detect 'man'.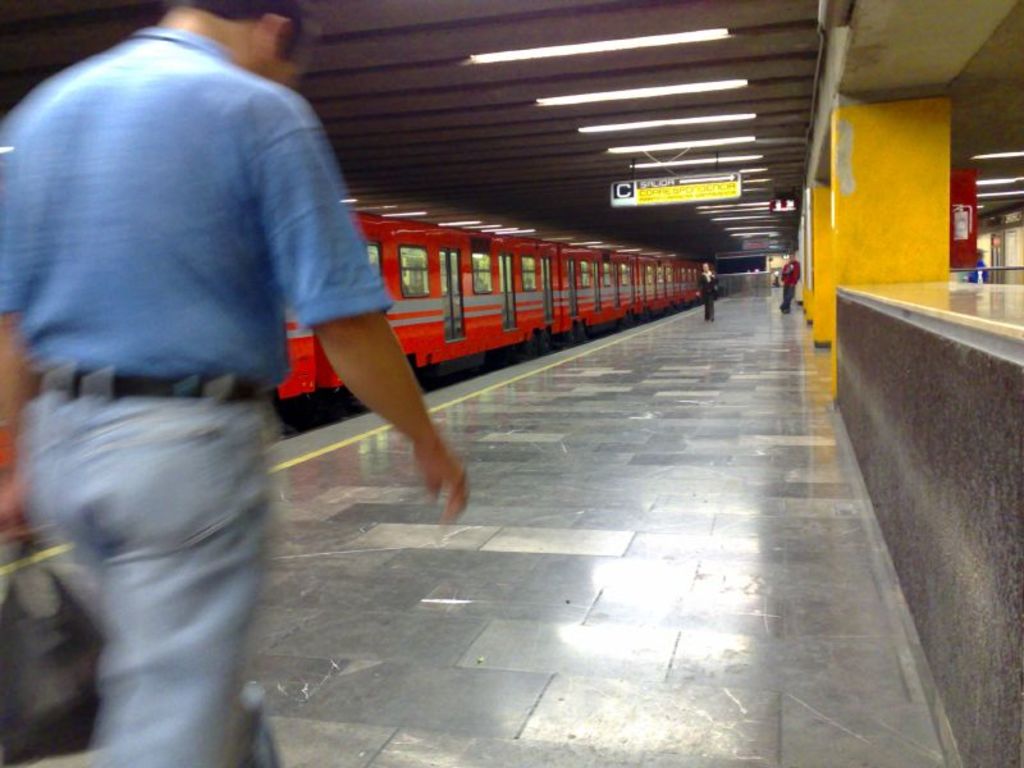
Detected at <bbox>696, 268, 722, 324</bbox>.
